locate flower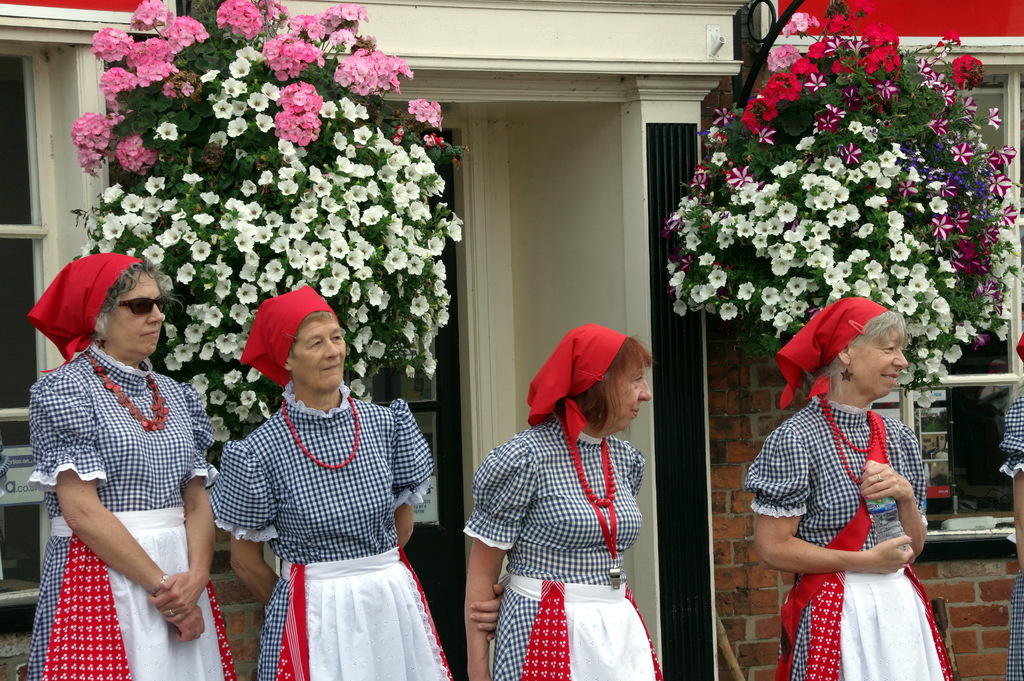
{"x1": 278, "y1": 178, "x2": 299, "y2": 196}
